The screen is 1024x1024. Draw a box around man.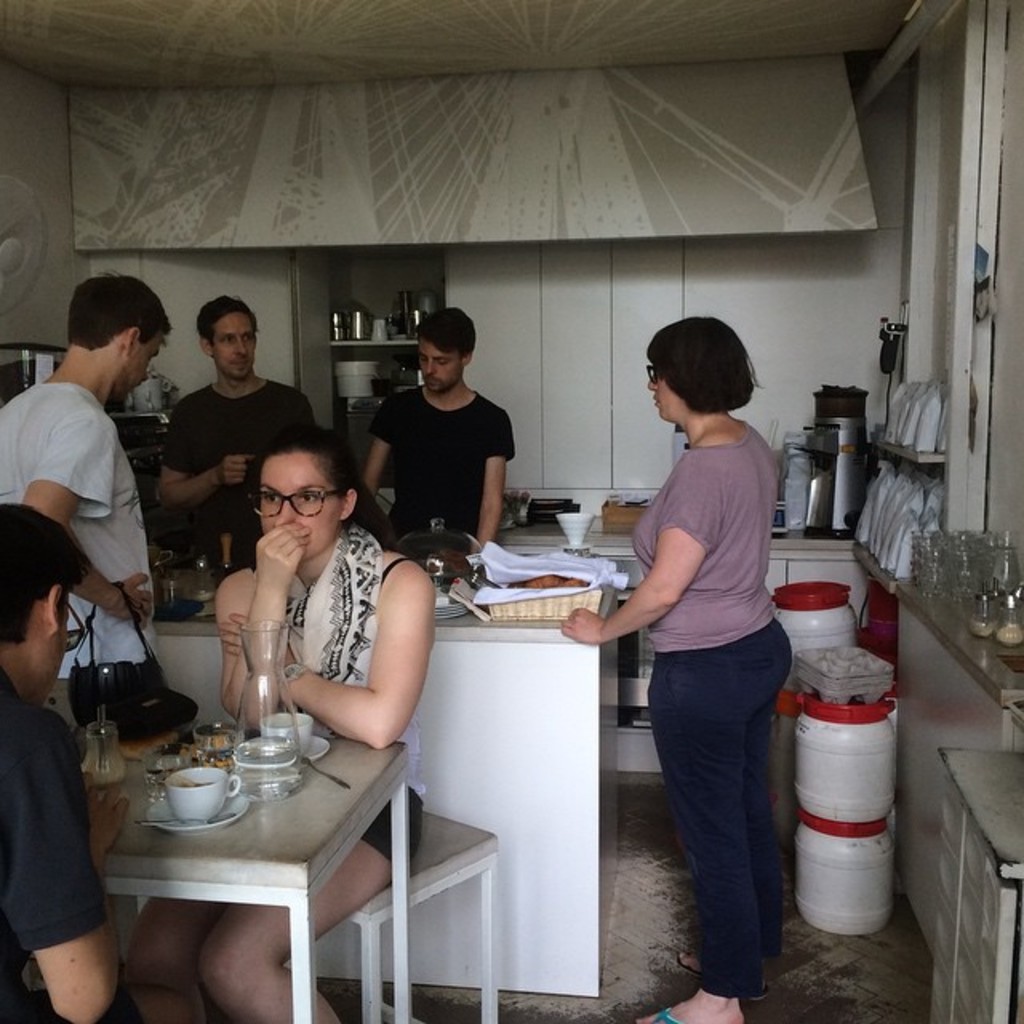
[6, 278, 173, 686].
